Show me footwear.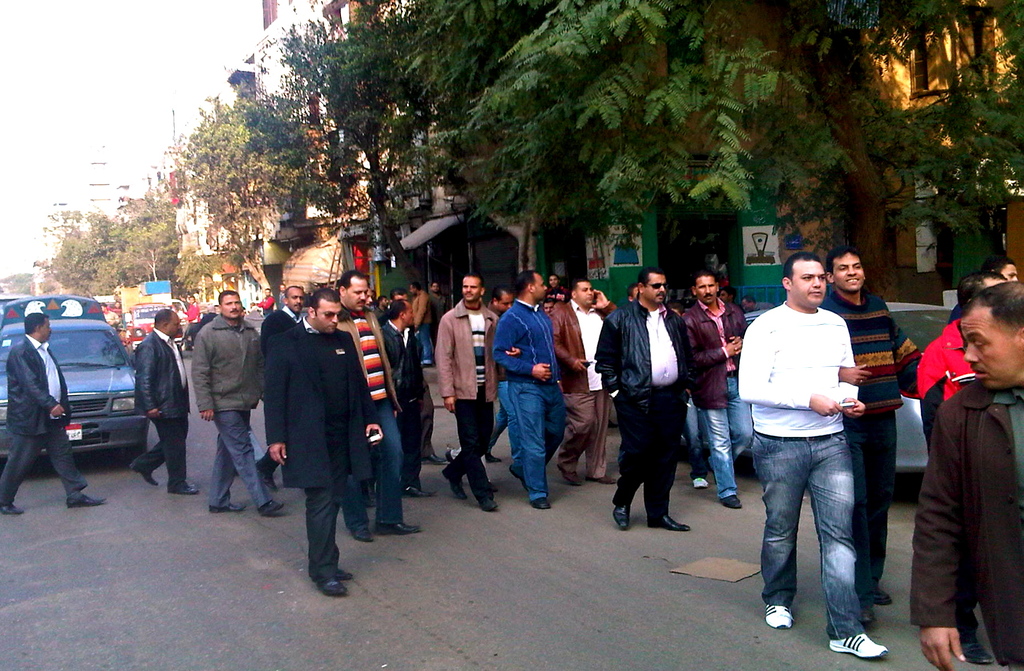
footwear is here: {"x1": 374, "y1": 517, "x2": 422, "y2": 534}.
